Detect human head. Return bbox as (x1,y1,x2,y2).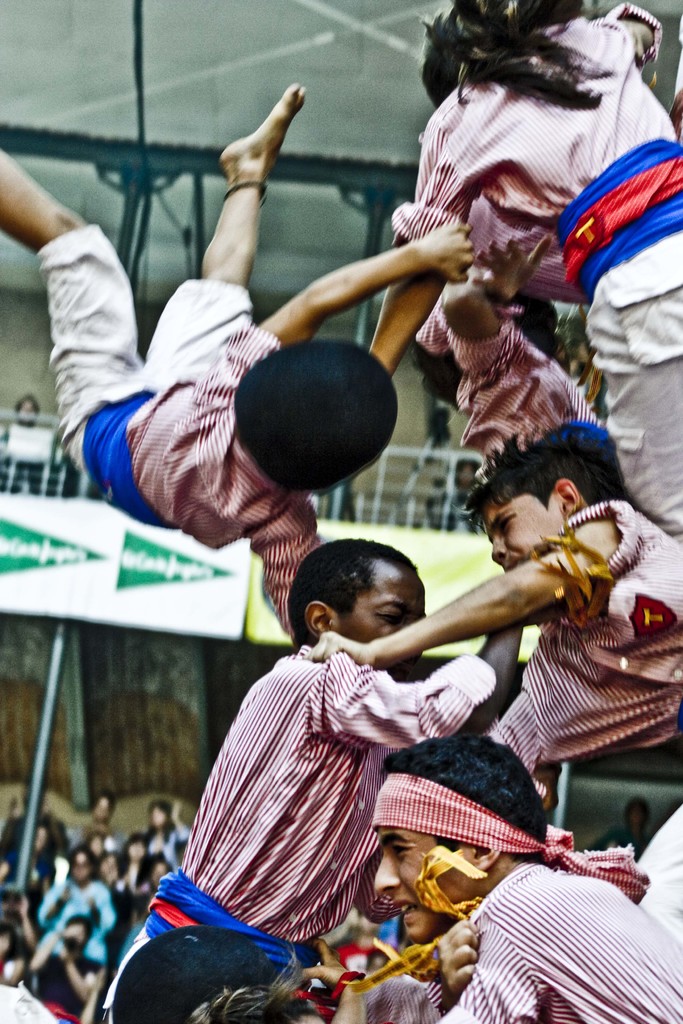
(498,296,556,363).
